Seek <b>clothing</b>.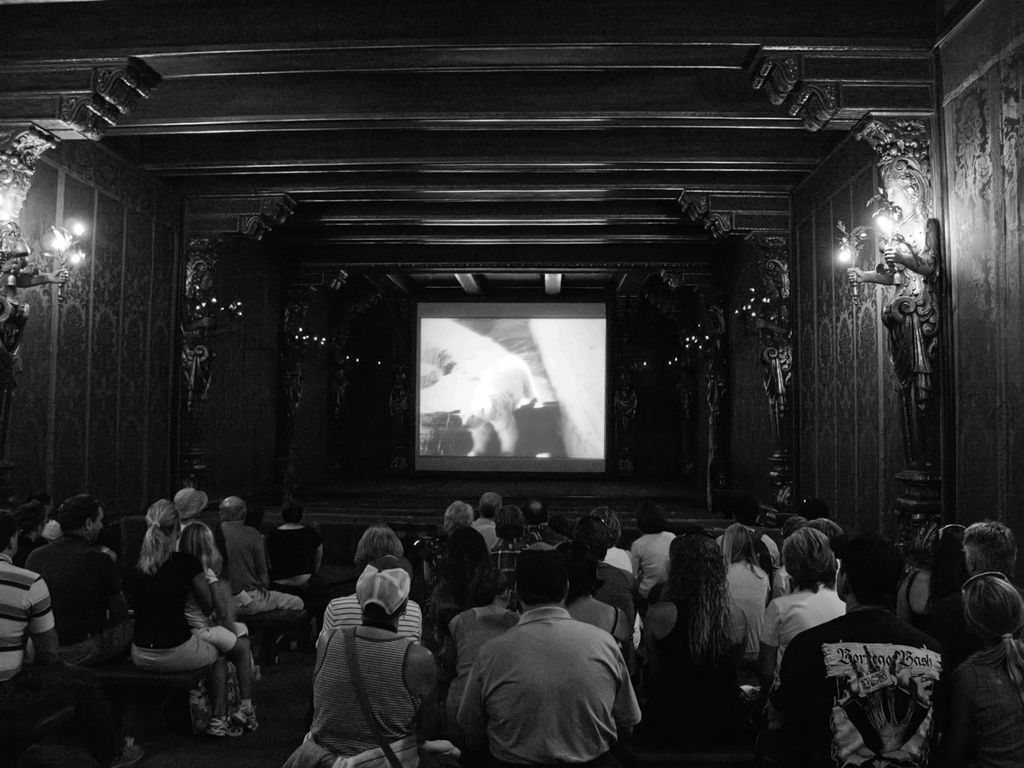
Rect(780, 604, 950, 767).
